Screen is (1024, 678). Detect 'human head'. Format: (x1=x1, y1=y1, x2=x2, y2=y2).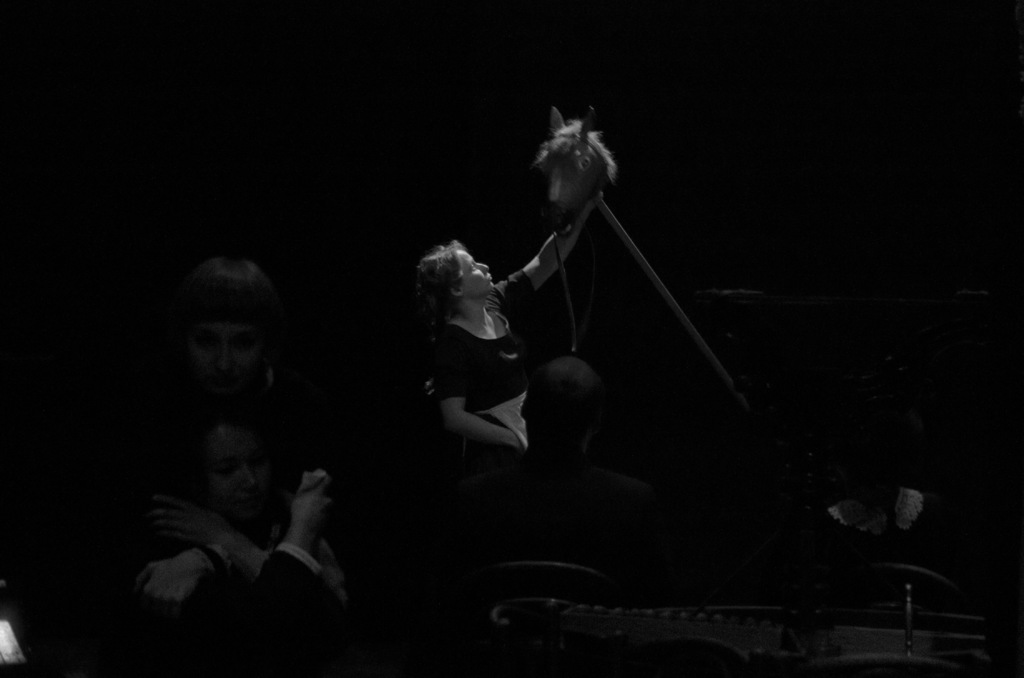
(x1=194, y1=419, x2=281, y2=524).
